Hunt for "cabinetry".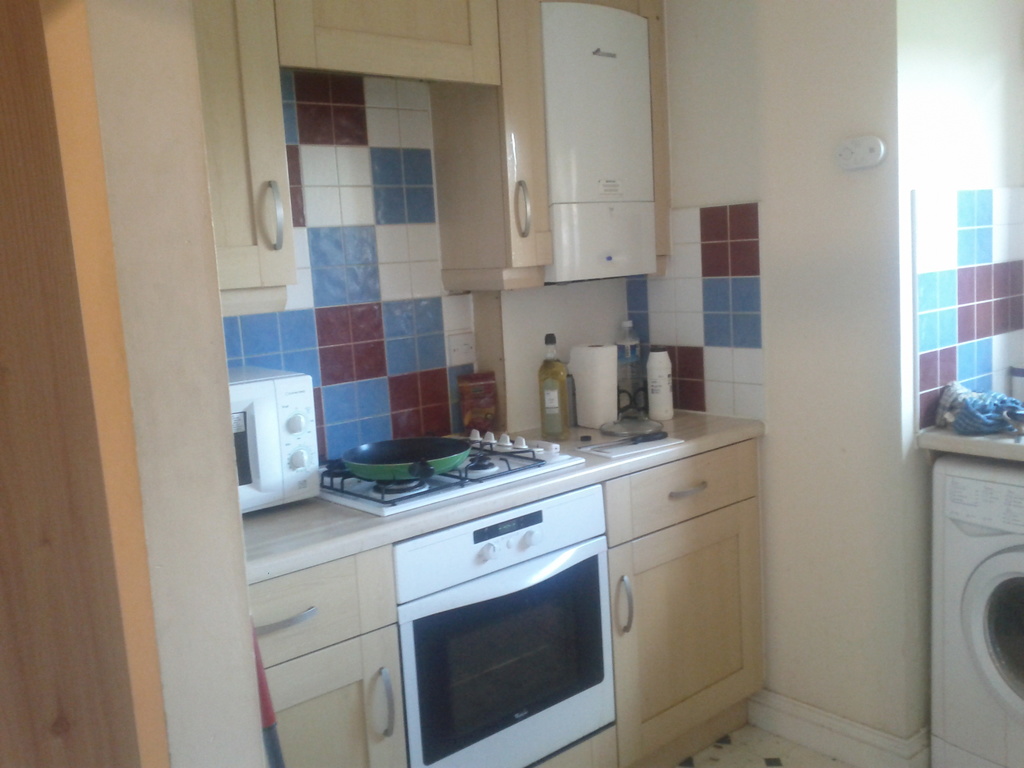
Hunted down at bbox=[428, 0, 552, 300].
